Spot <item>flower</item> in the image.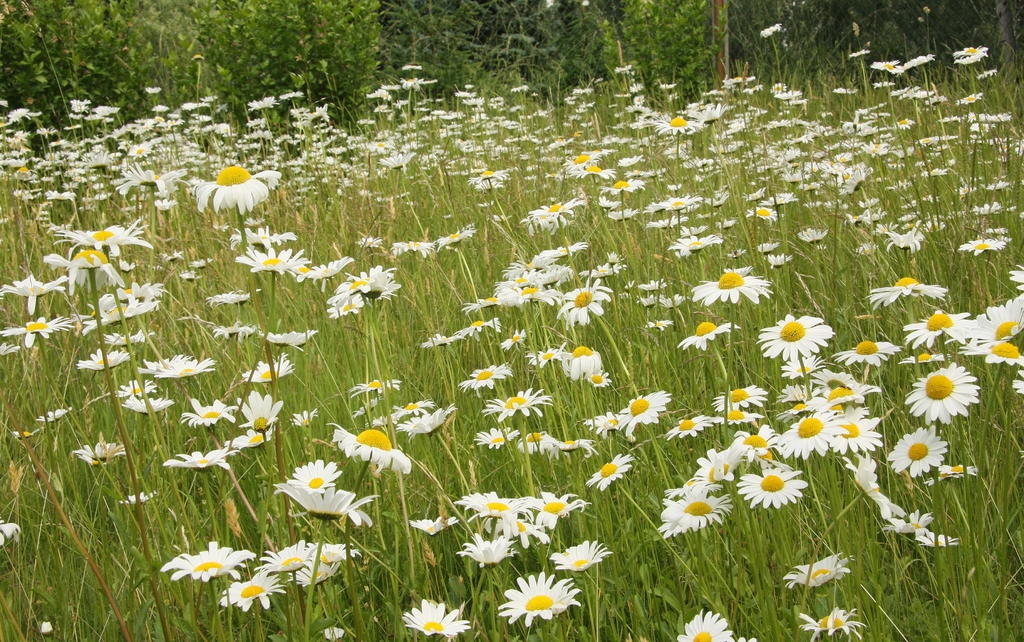
<item>flower</item> found at bbox=[401, 63, 420, 69].
